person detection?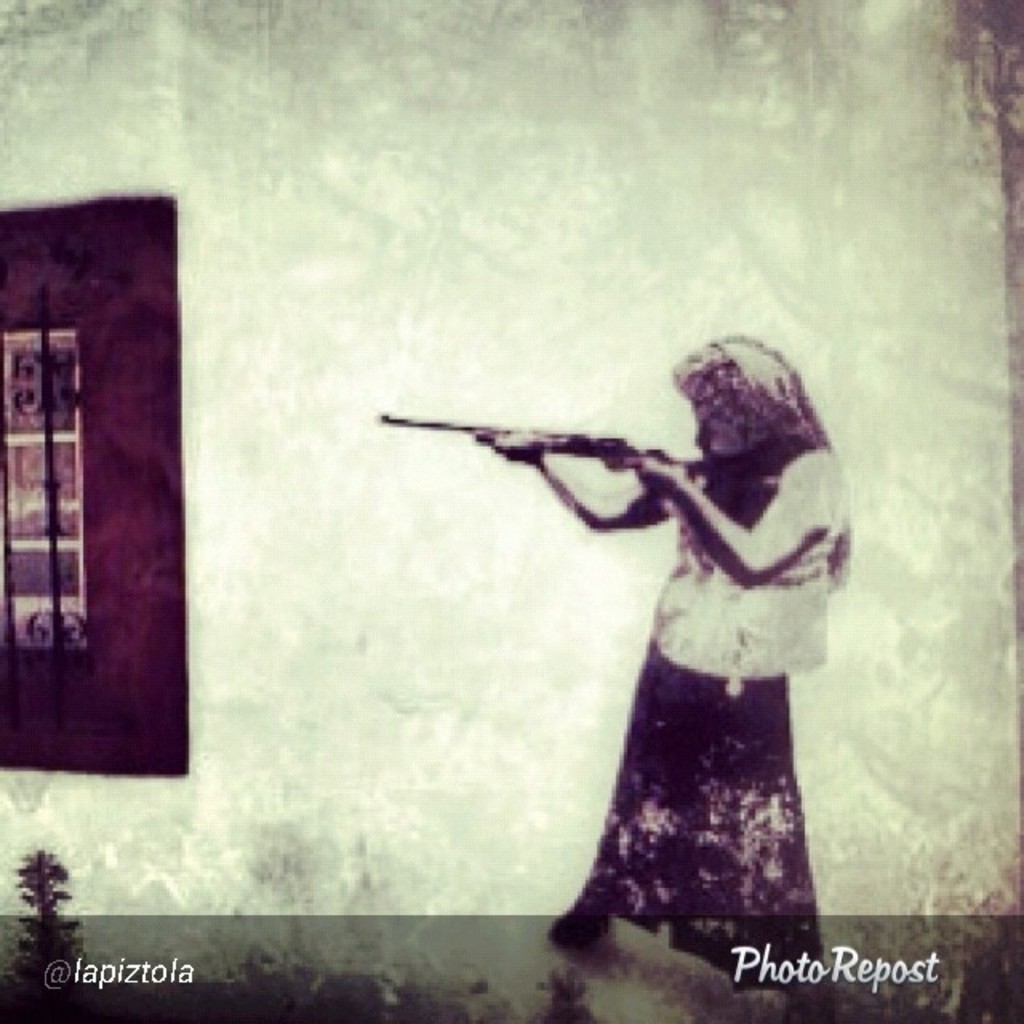
region(451, 317, 867, 946)
